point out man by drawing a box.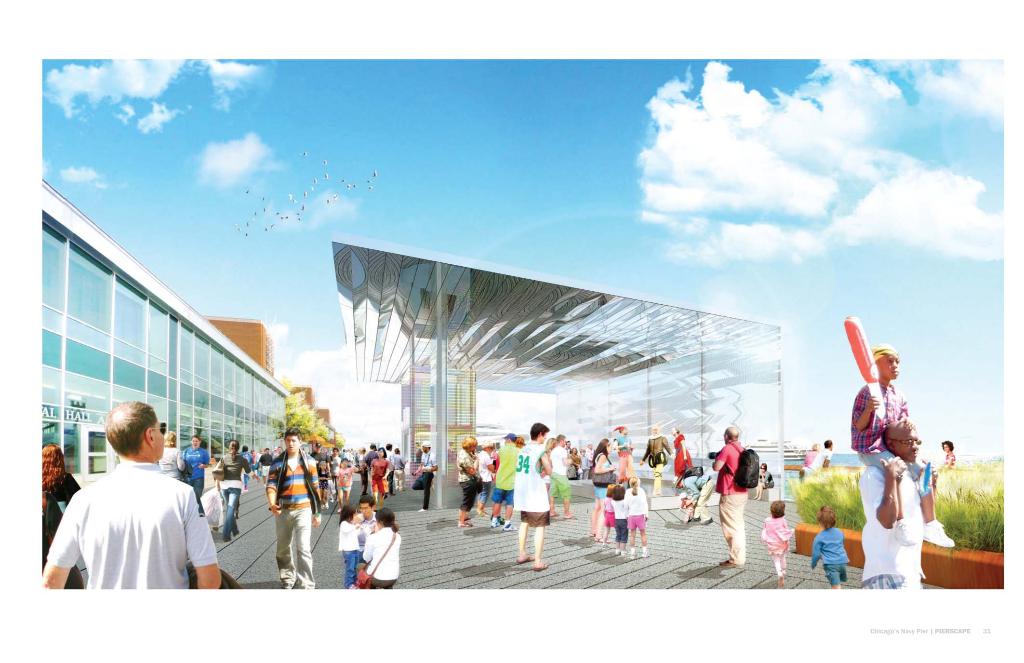
detection(711, 426, 748, 567).
